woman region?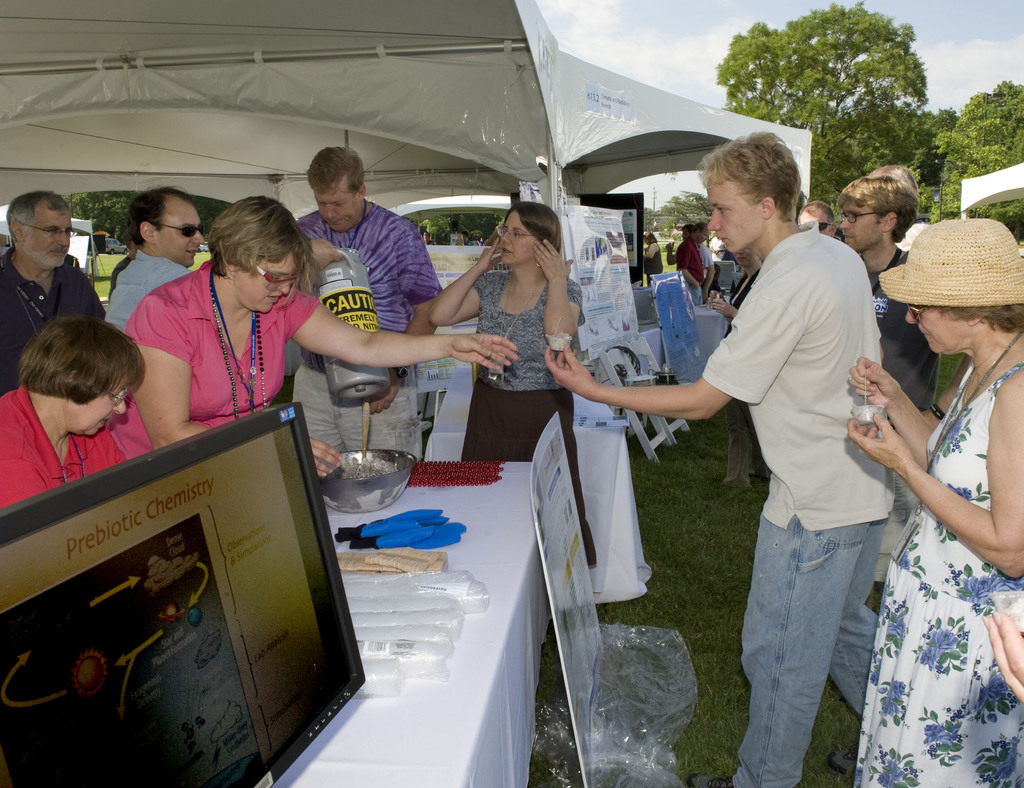
<box>0,315,147,511</box>
